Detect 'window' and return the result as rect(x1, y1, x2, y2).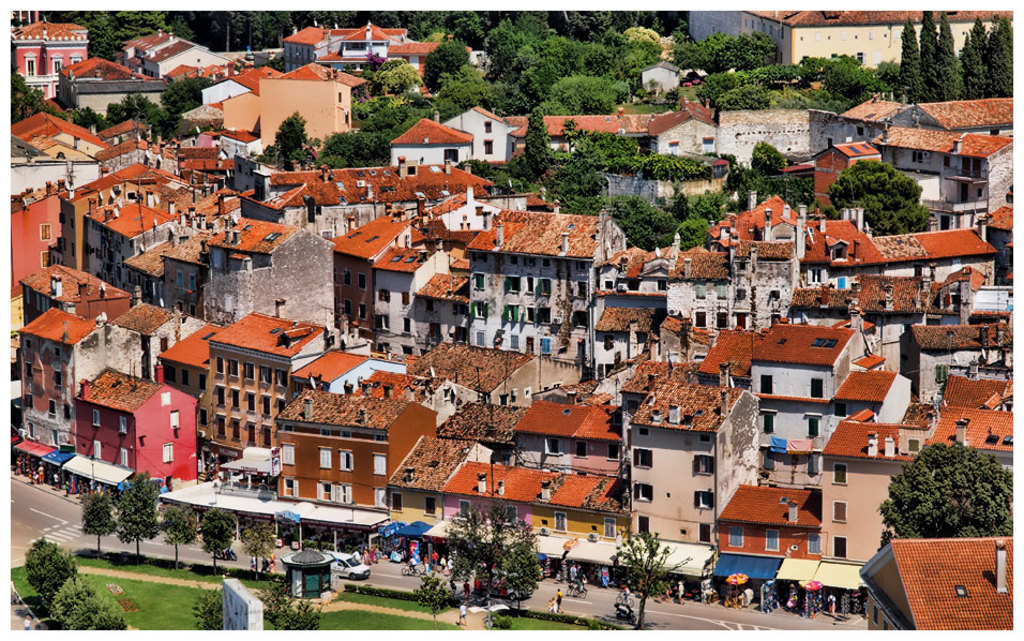
rect(804, 531, 822, 557).
